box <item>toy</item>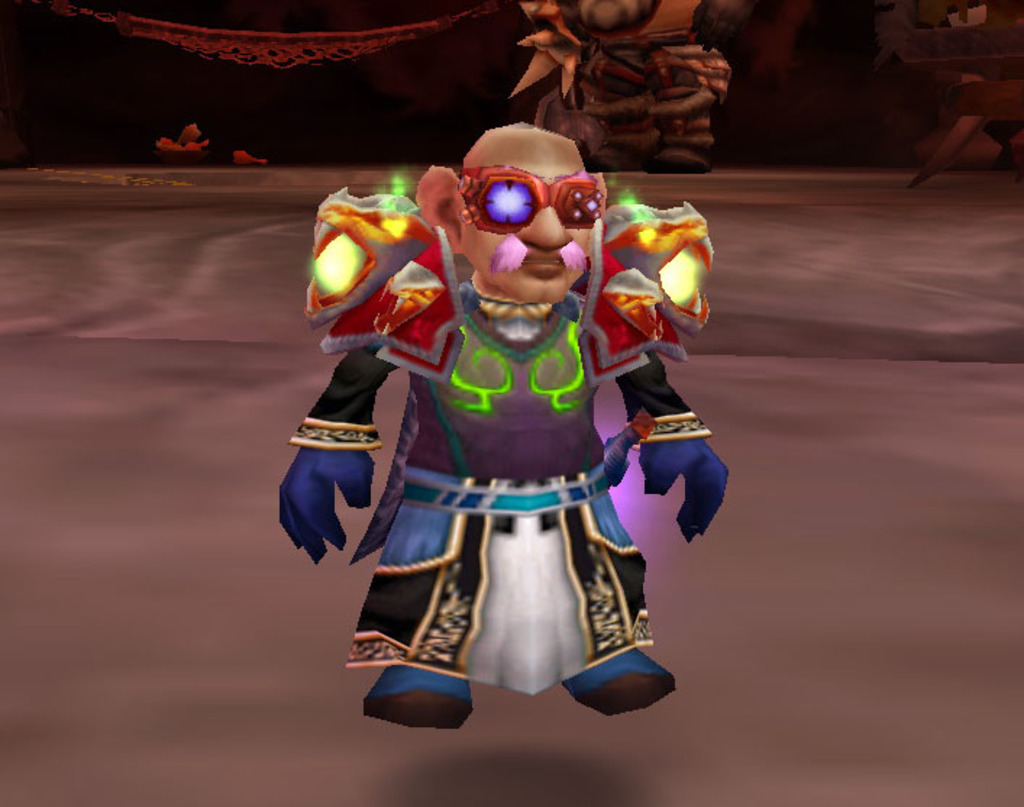
bbox(280, 149, 744, 703)
